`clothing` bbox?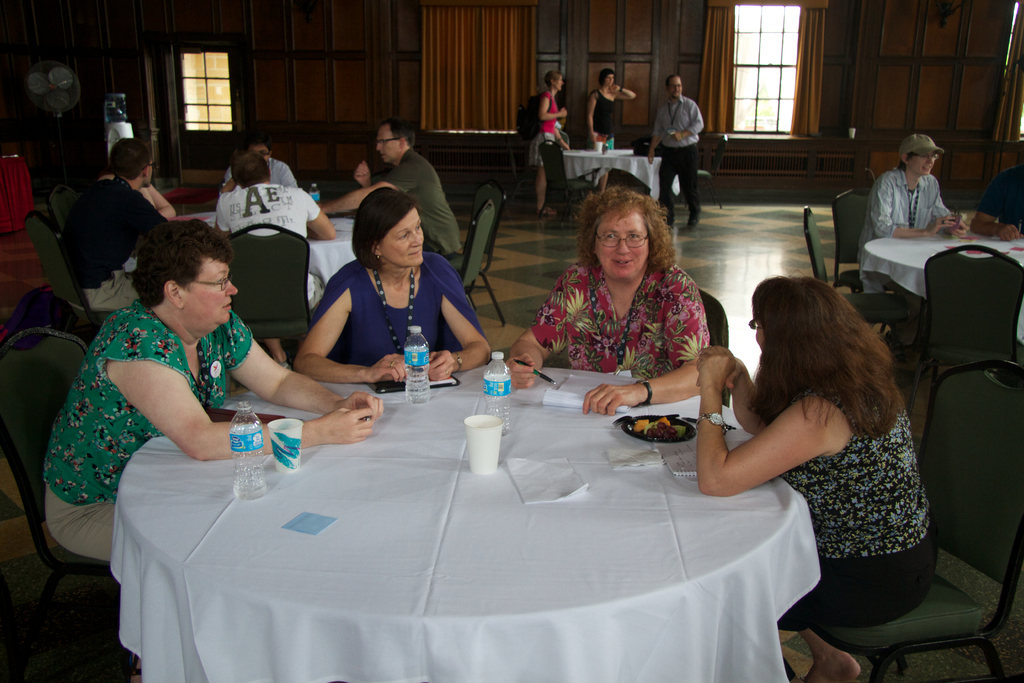
[657,87,709,226]
